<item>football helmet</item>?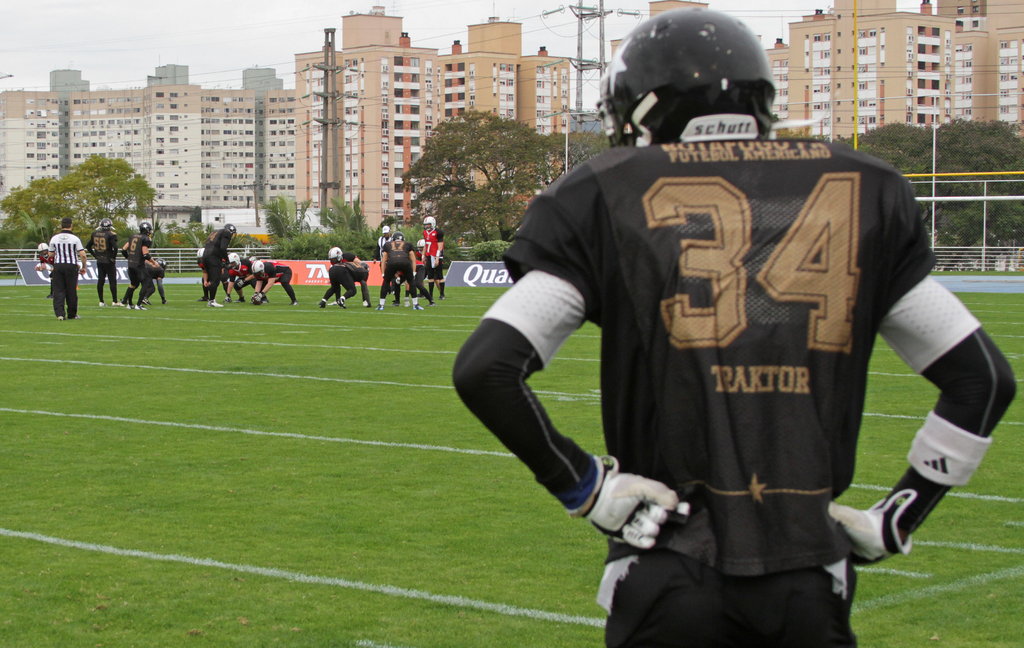
bbox=[605, 17, 796, 149]
